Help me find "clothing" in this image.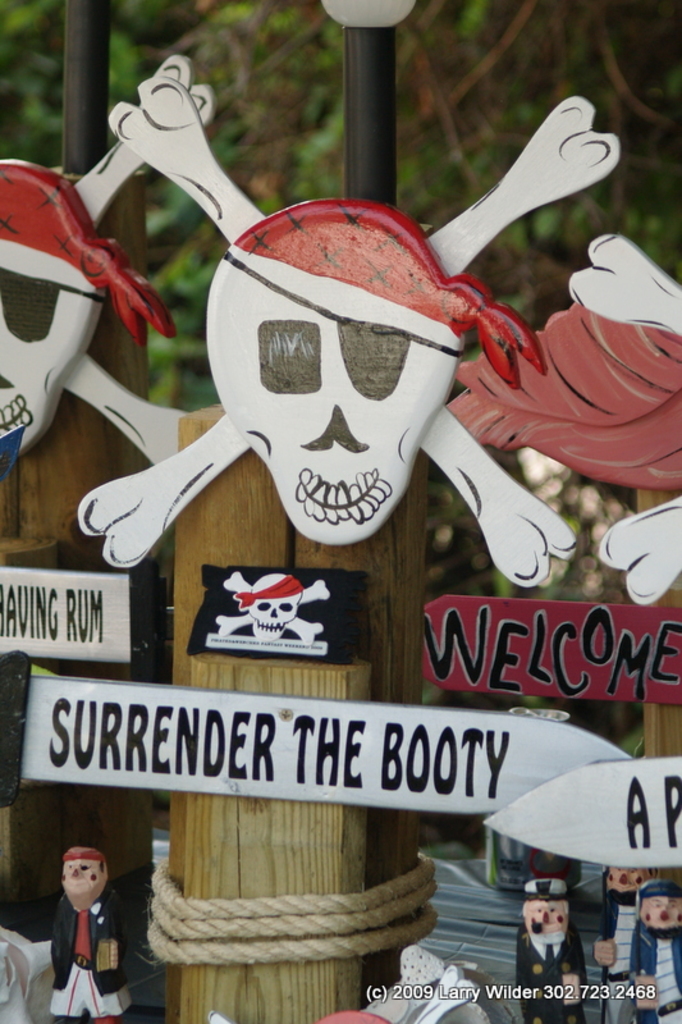
Found it: bbox(631, 925, 681, 1023).
